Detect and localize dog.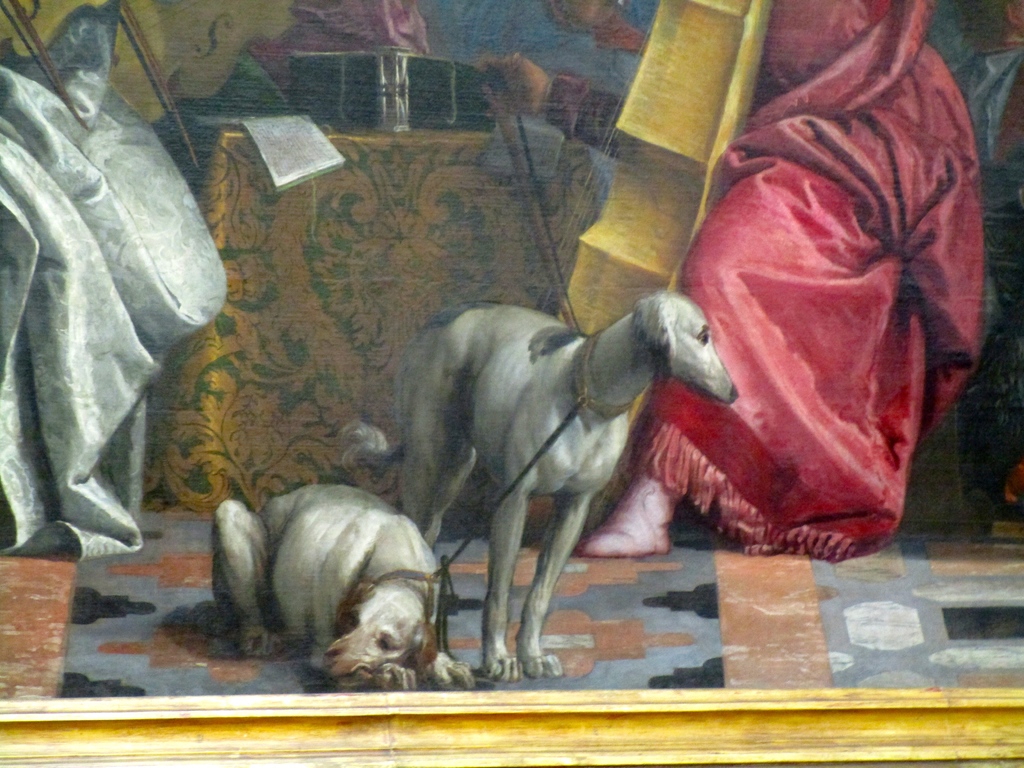
Localized at [left=395, top=287, right=738, bottom=691].
